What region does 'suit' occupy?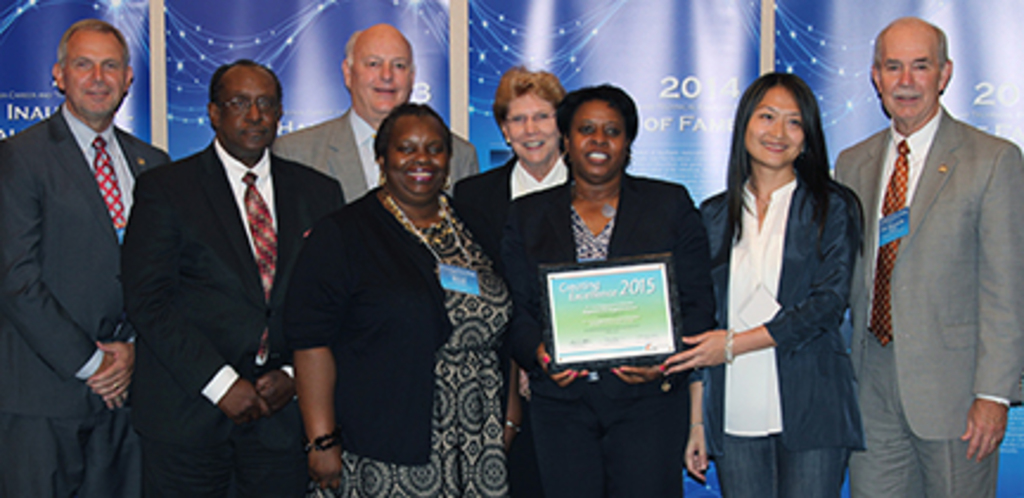
BBox(14, 0, 159, 486).
